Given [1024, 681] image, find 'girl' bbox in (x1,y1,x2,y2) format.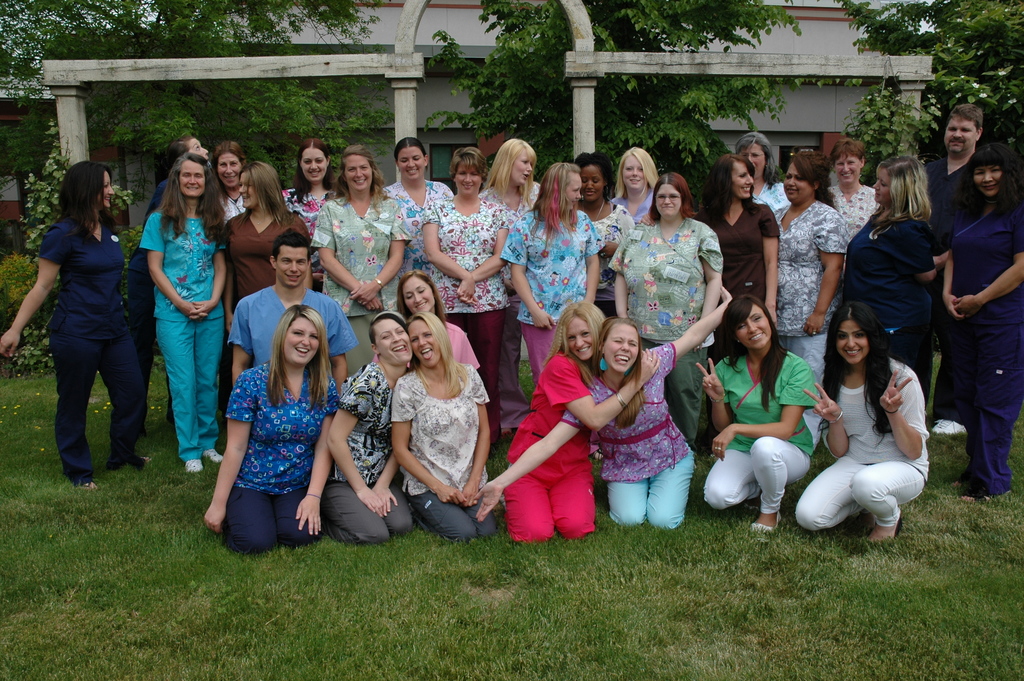
(481,141,543,431).
